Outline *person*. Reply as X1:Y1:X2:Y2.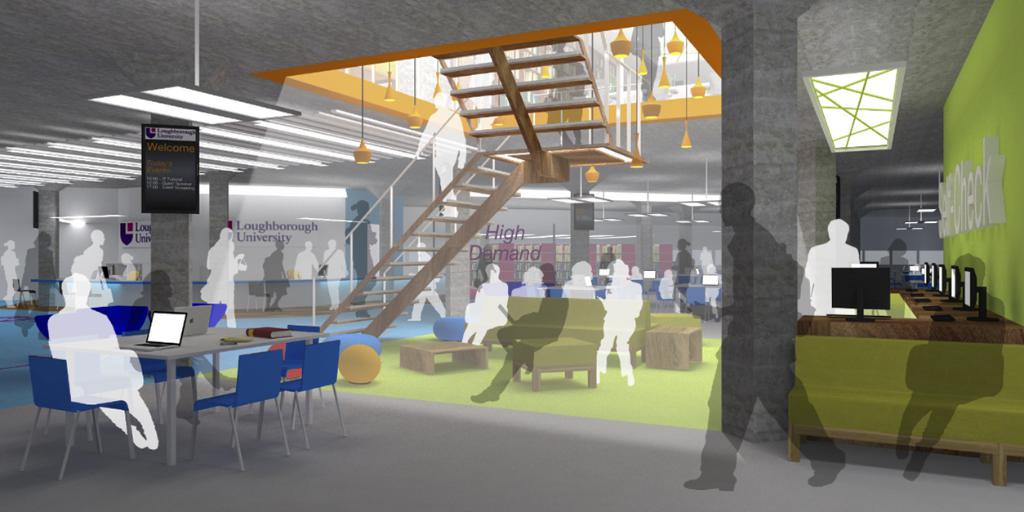
413:92:462:223.
